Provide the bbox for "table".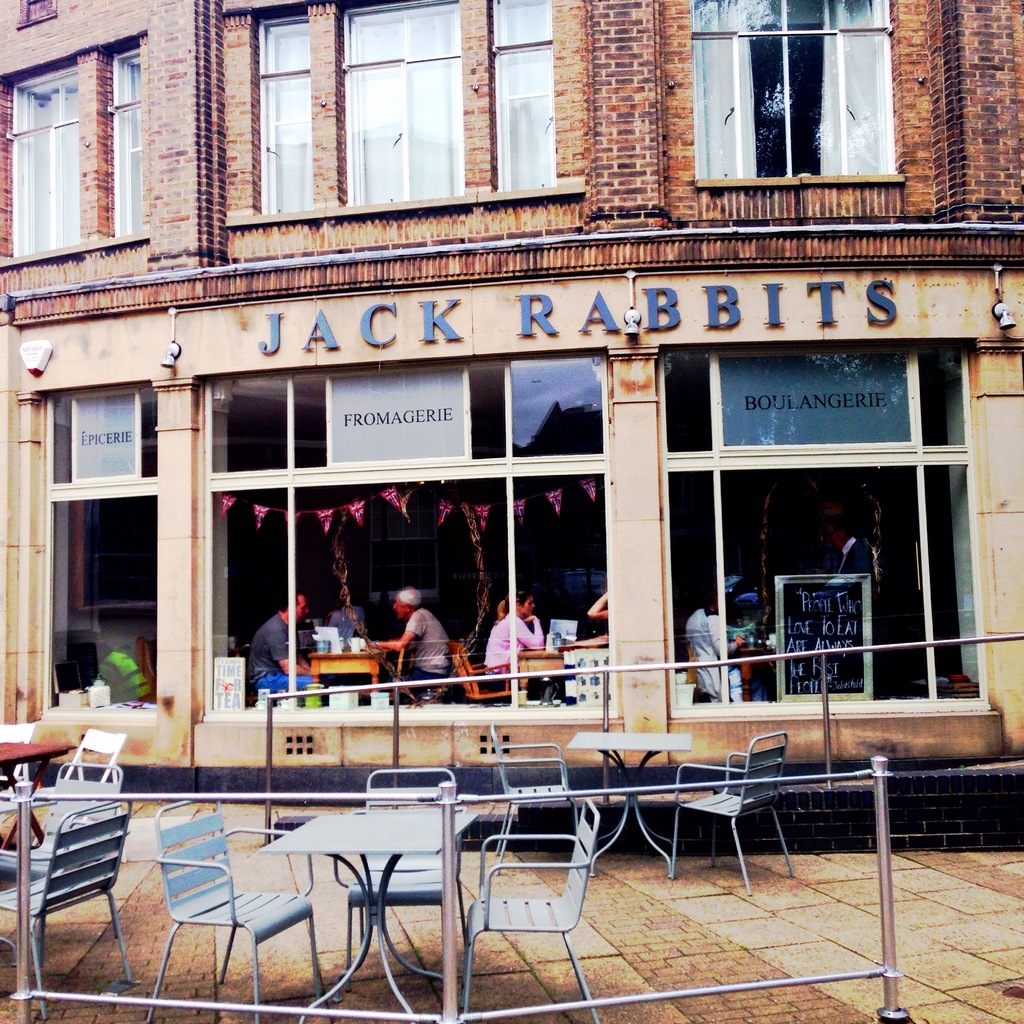
(513,655,557,688).
